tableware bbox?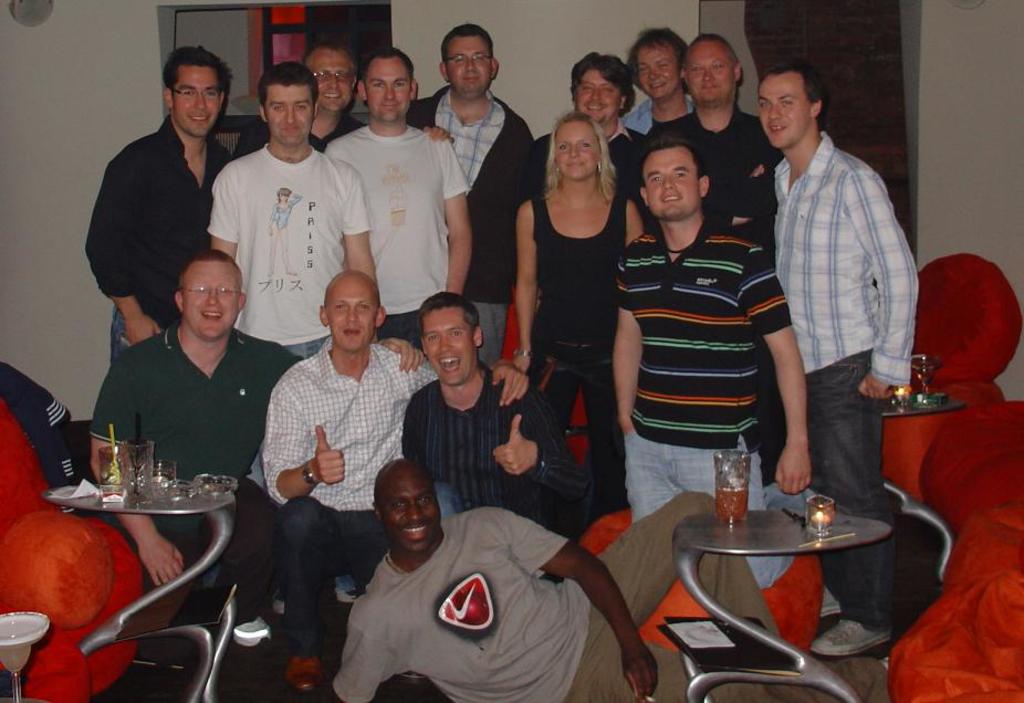
bbox(805, 494, 842, 539)
